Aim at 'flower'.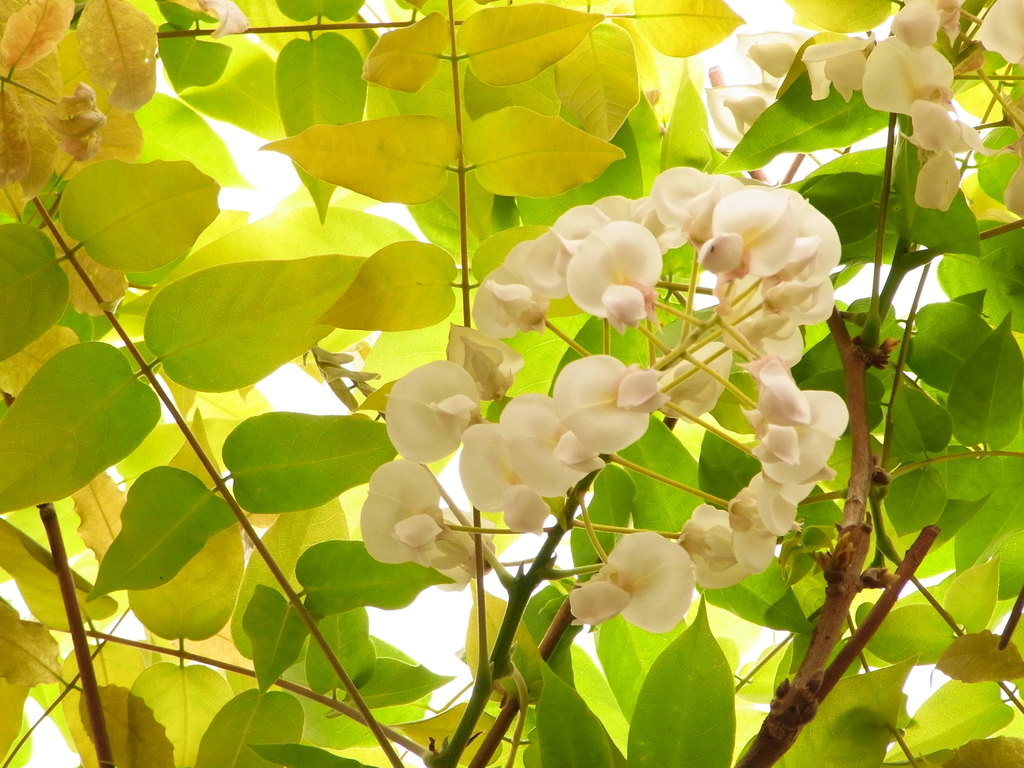
Aimed at (x1=355, y1=168, x2=854, y2=636).
